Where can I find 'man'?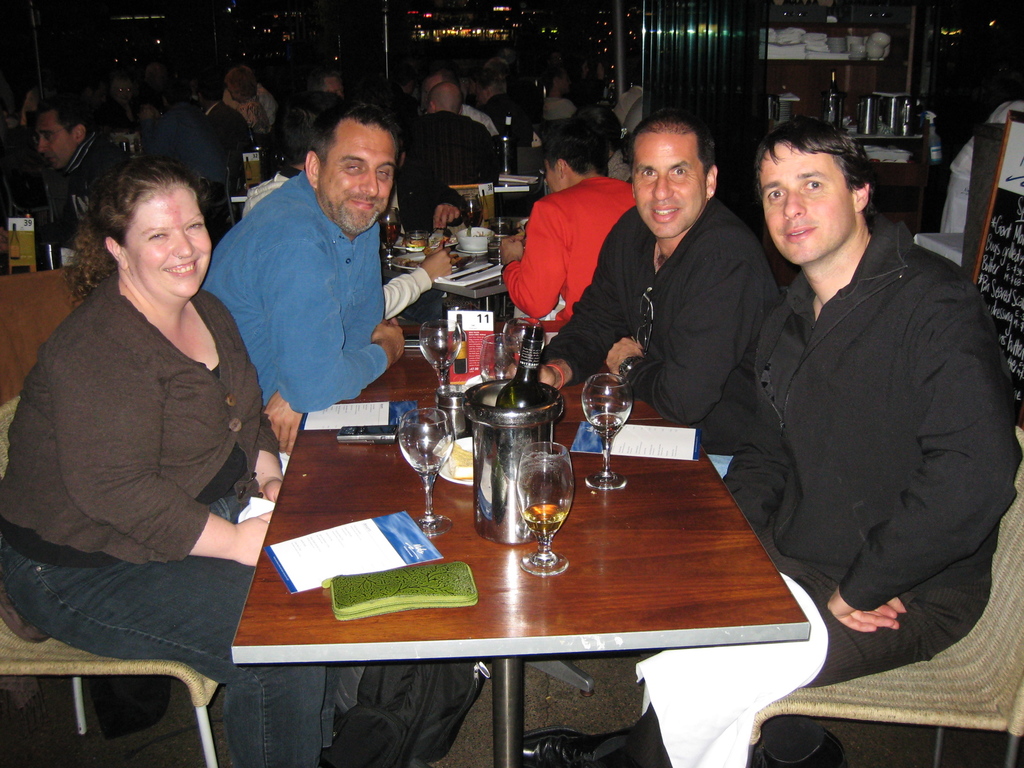
You can find it at select_region(191, 109, 442, 442).
